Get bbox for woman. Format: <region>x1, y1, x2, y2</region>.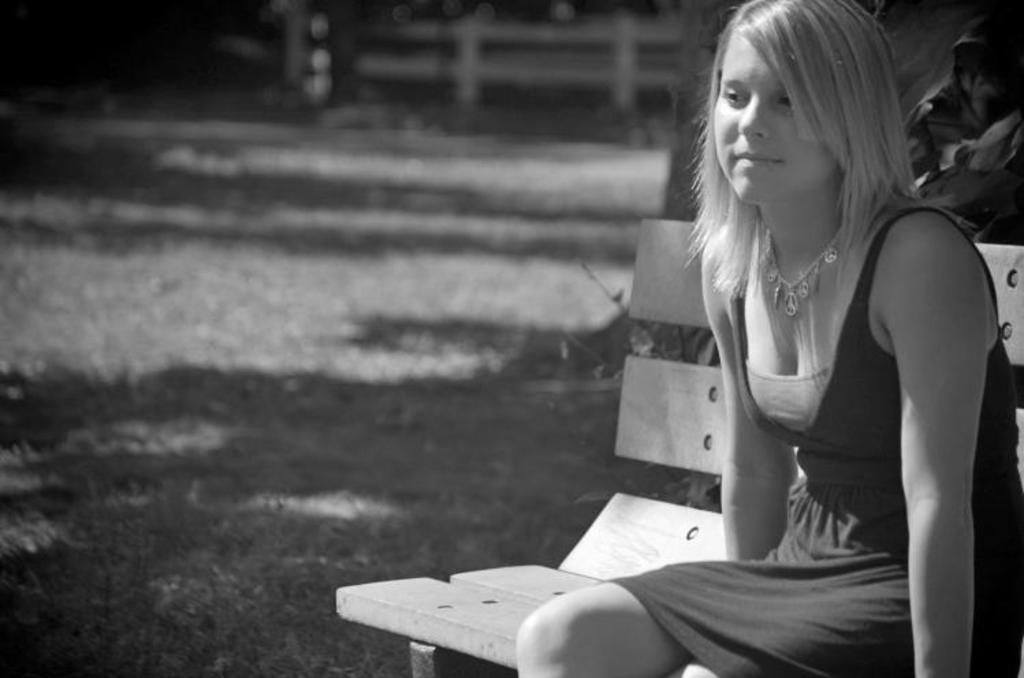
<region>614, 4, 1008, 642</region>.
